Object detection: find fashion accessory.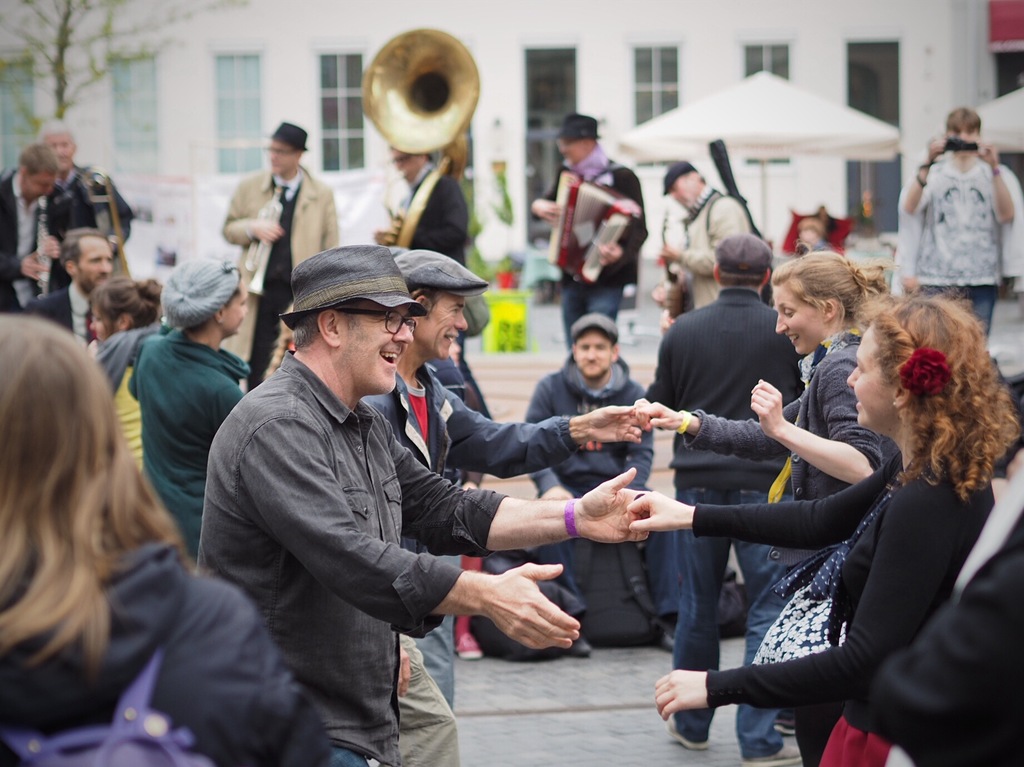
(454, 631, 480, 661).
